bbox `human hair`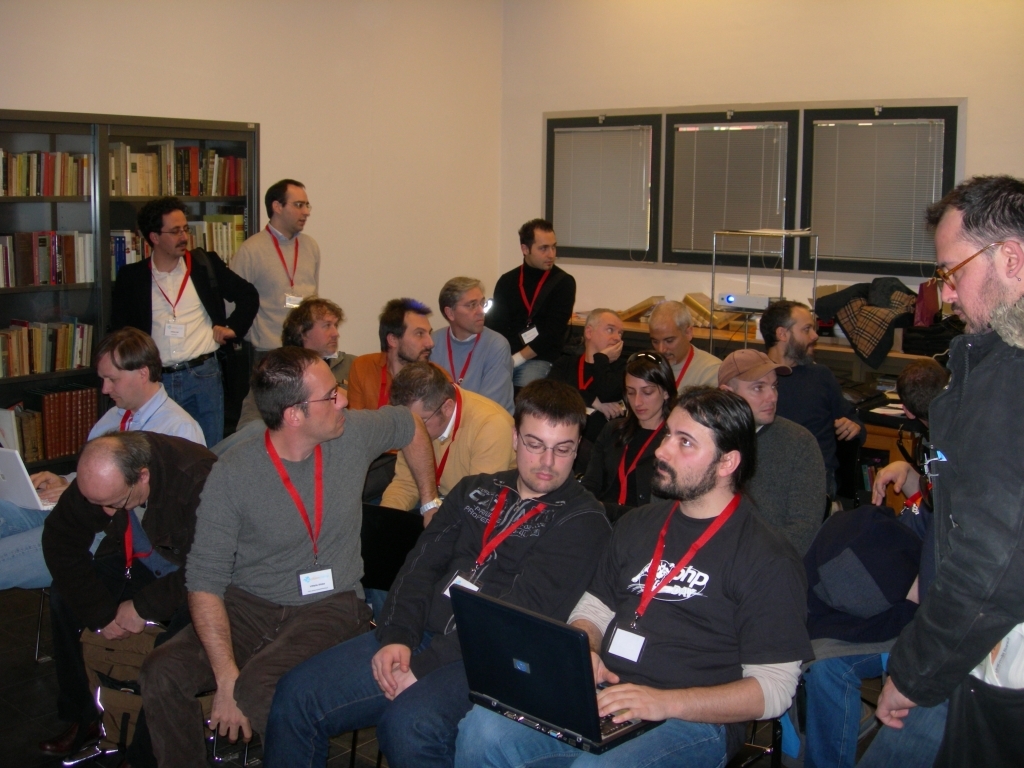
674:383:757:492
